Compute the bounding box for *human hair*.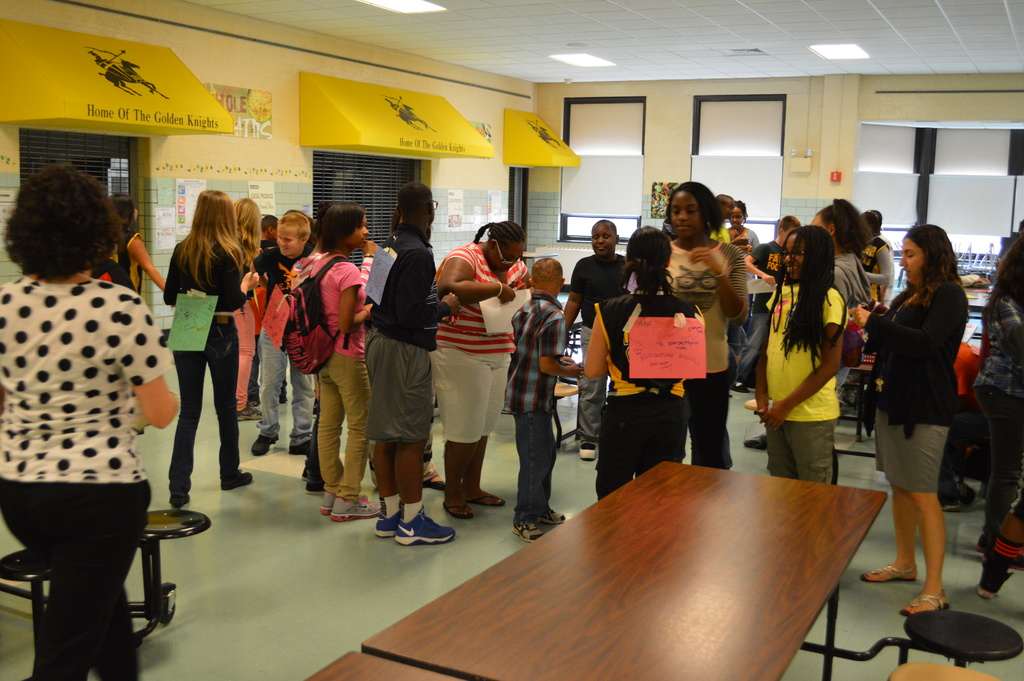
bbox=[769, 227, 842, 361].
